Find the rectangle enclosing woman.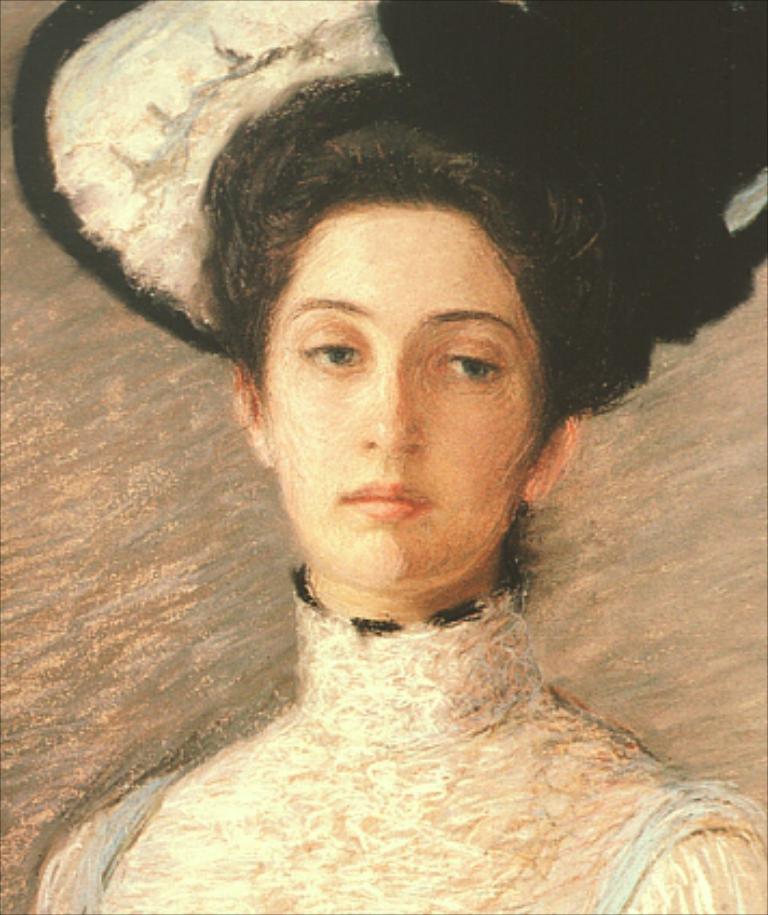
[x1=15, y1=71, x2=766, y2=913].
